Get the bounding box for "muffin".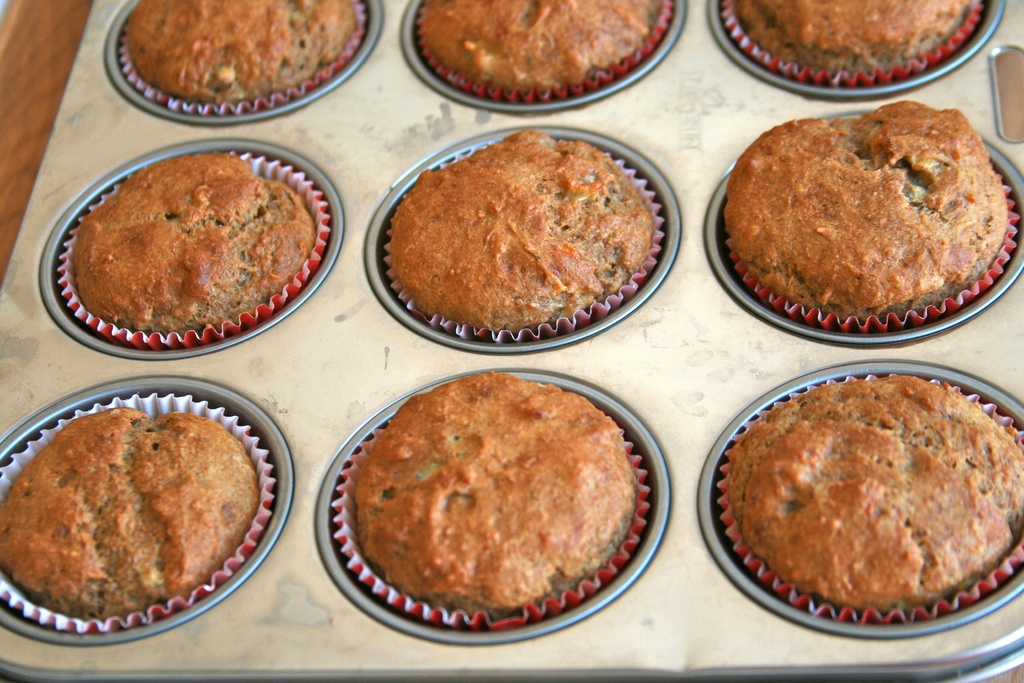
bbox(708, 367, 1023, 626).
